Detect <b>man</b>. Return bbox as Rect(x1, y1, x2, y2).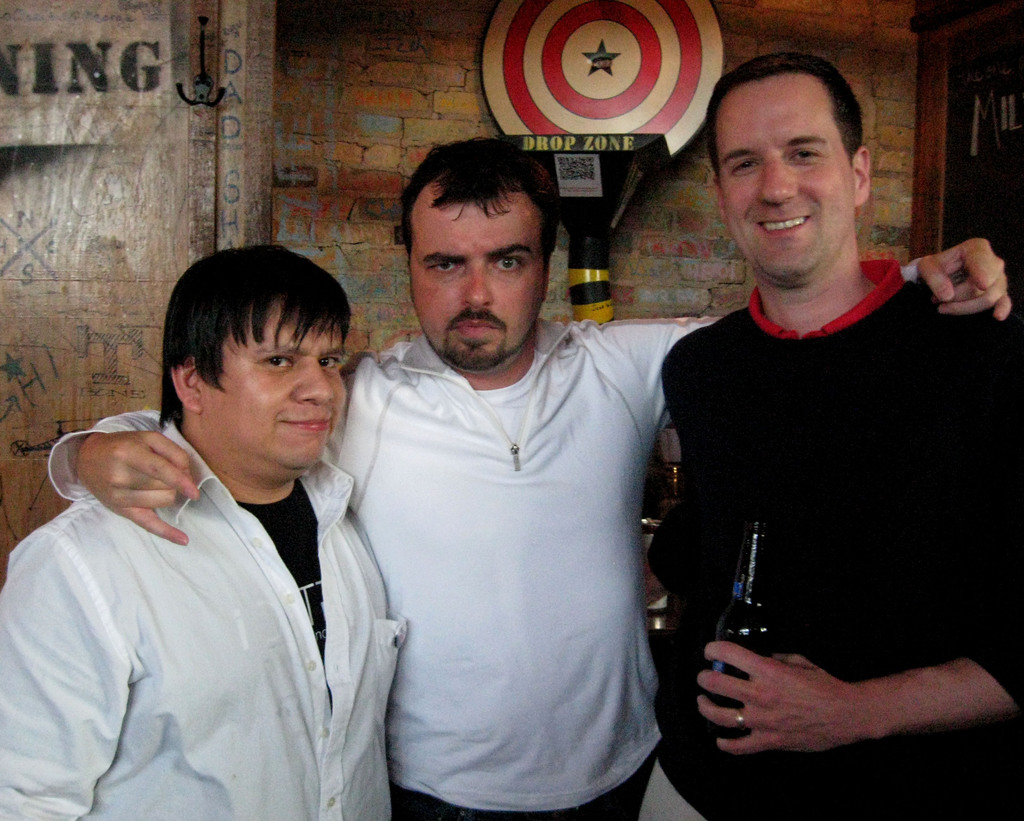
Rect(45, 139, 1009, 820).
